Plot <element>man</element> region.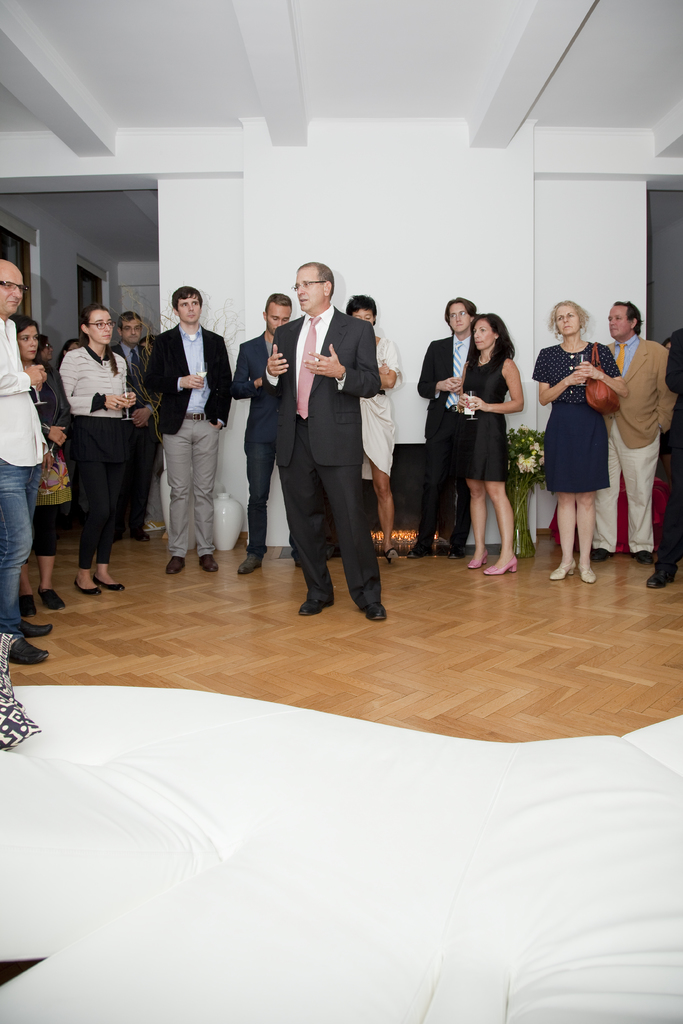
Plotted at [0,259,54,665].
